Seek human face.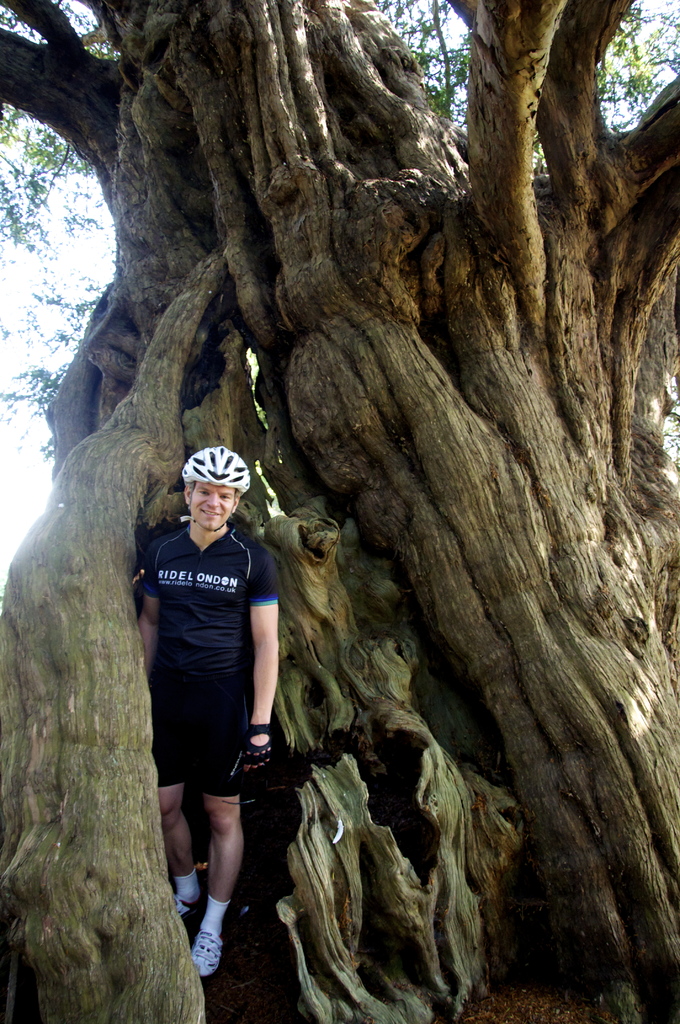
locate(191, 482, 236, 527).
